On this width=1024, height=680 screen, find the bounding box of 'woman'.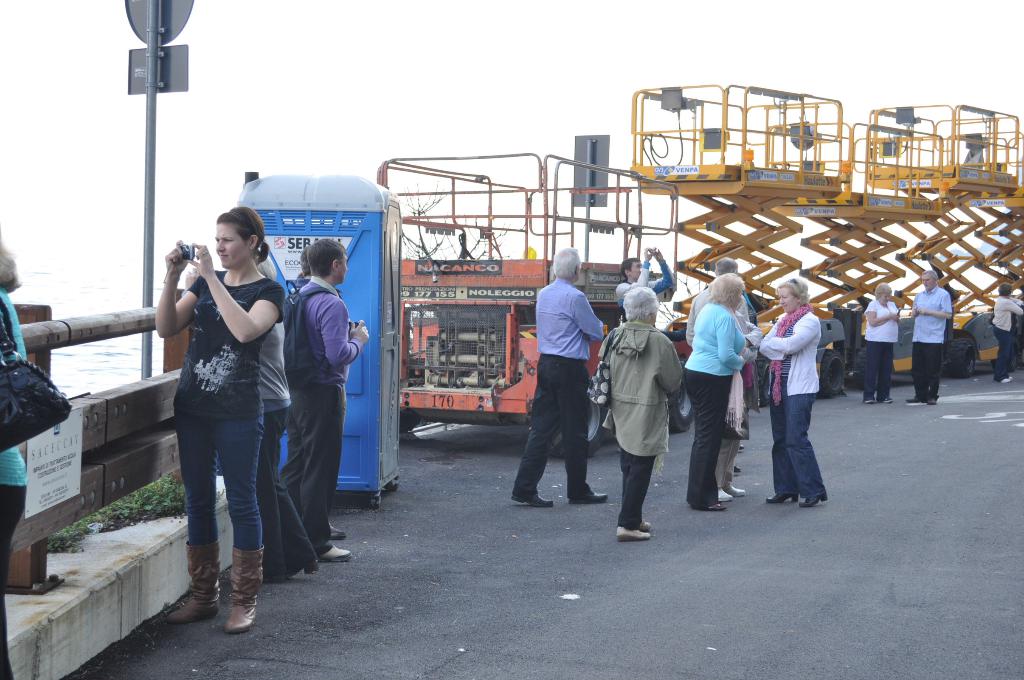
Bounding box: 762 266 835 518.
